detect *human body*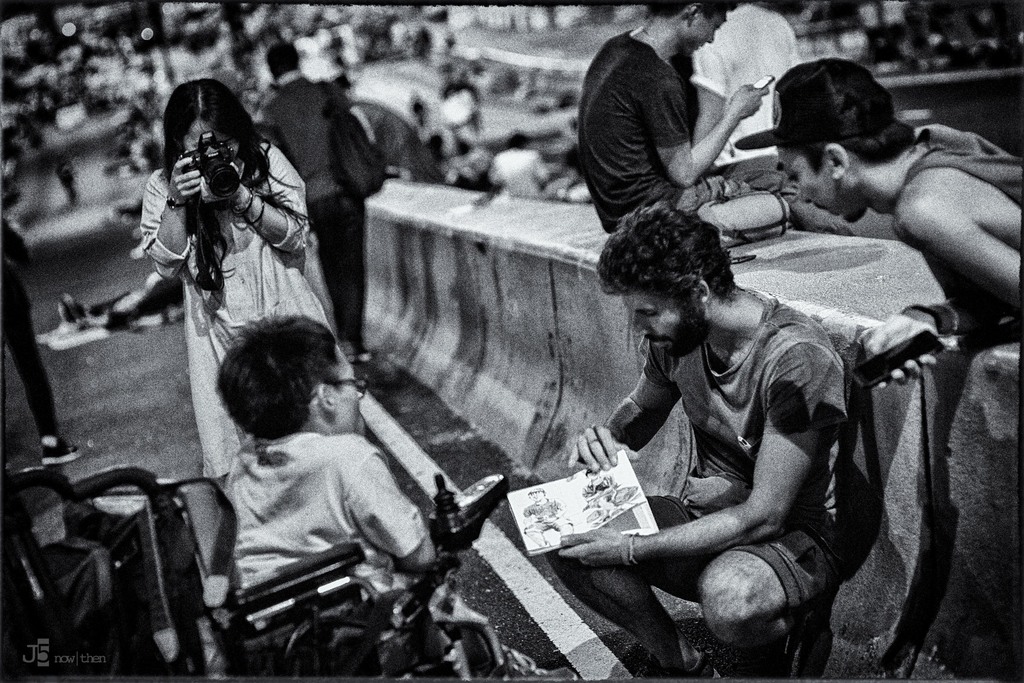
region(263, 74, 376, 358)
